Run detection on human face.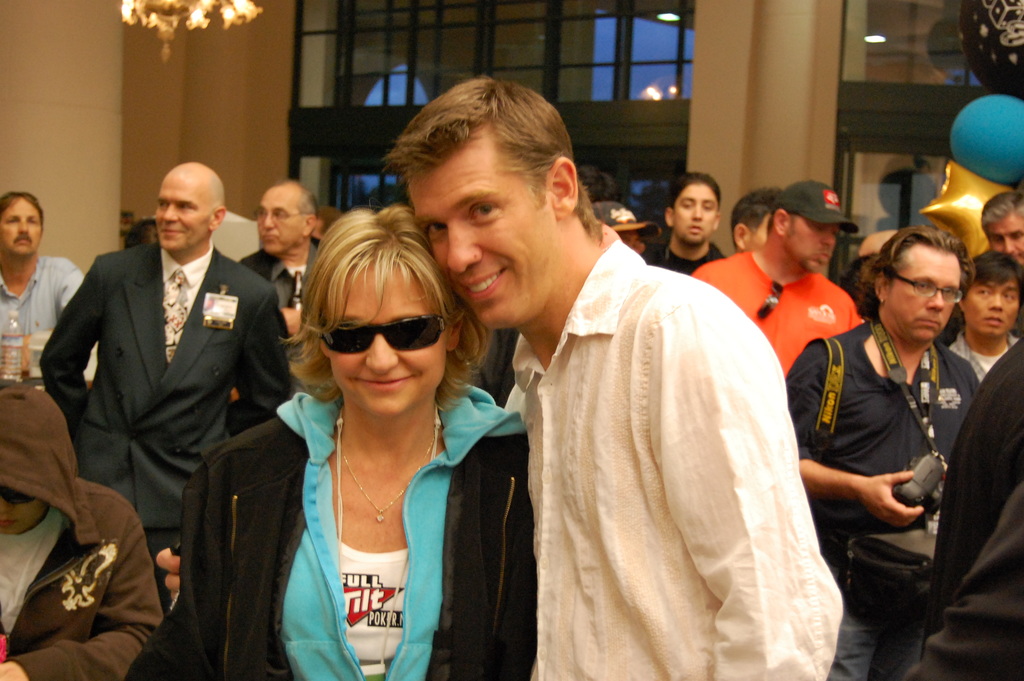
Result: (790, 217, 835, 267).
